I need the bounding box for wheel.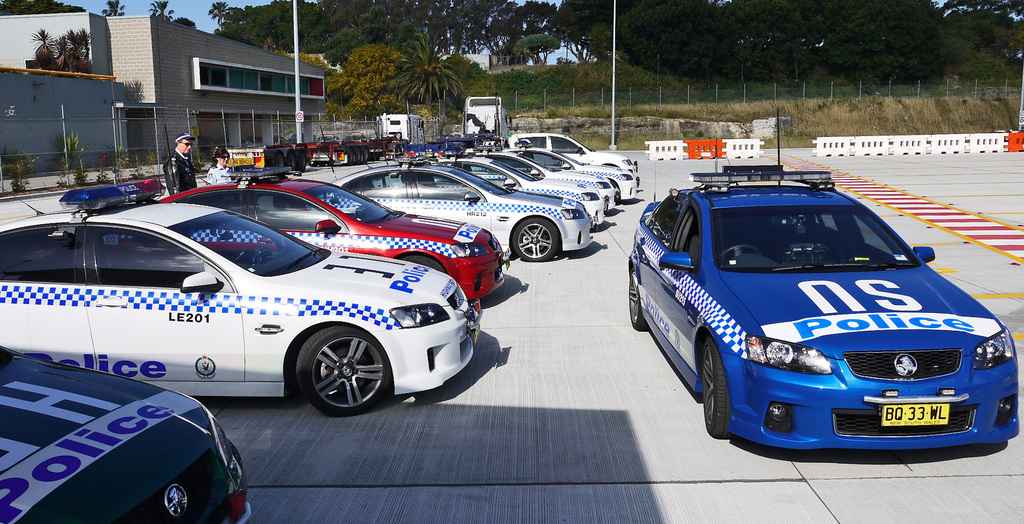
Here it is: <bbox>399, 254, 445, 274</bbox>.
